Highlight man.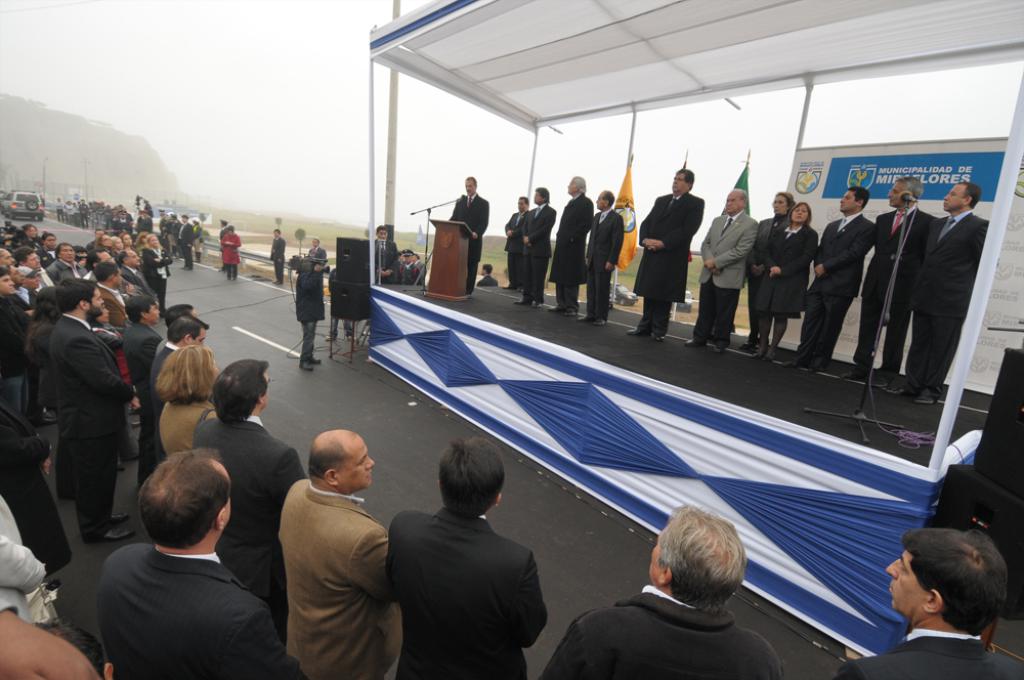
Highlighted region: {"x1": 507, "y1": 195, "x2": 532, "y2": 286}.
